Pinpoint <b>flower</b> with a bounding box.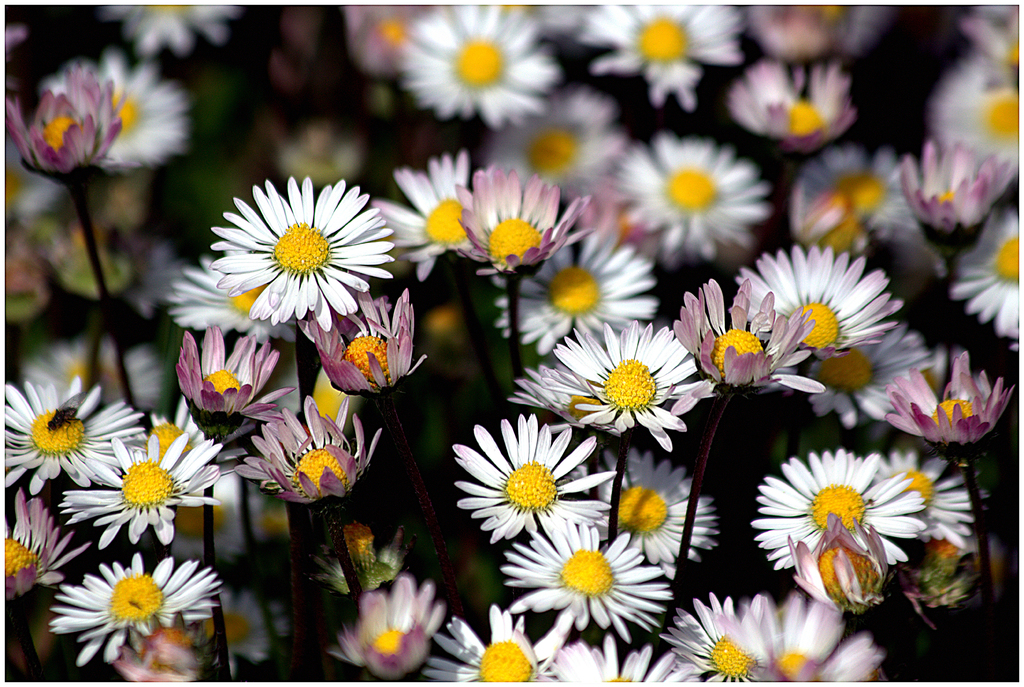
box(791, 143, 929, 260).
